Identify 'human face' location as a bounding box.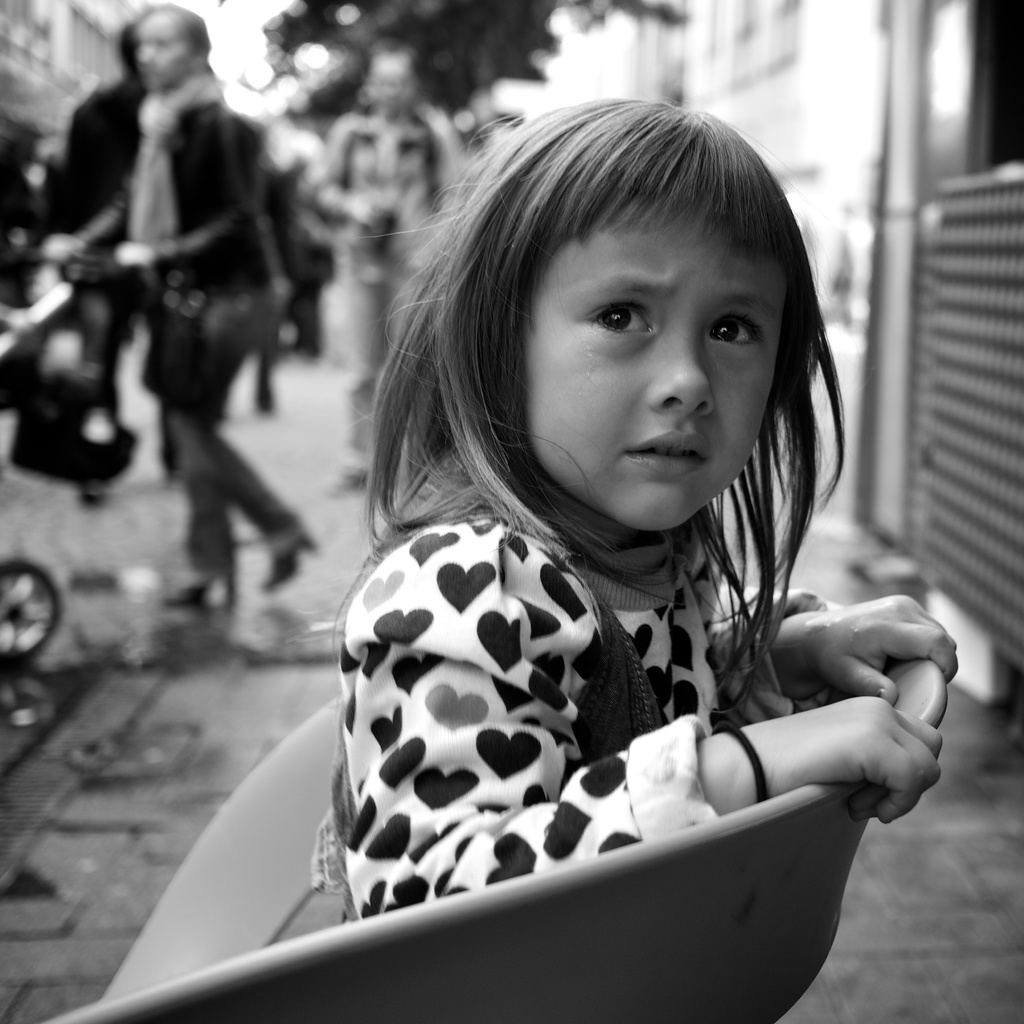
locate(515, 200, 776, 541).
